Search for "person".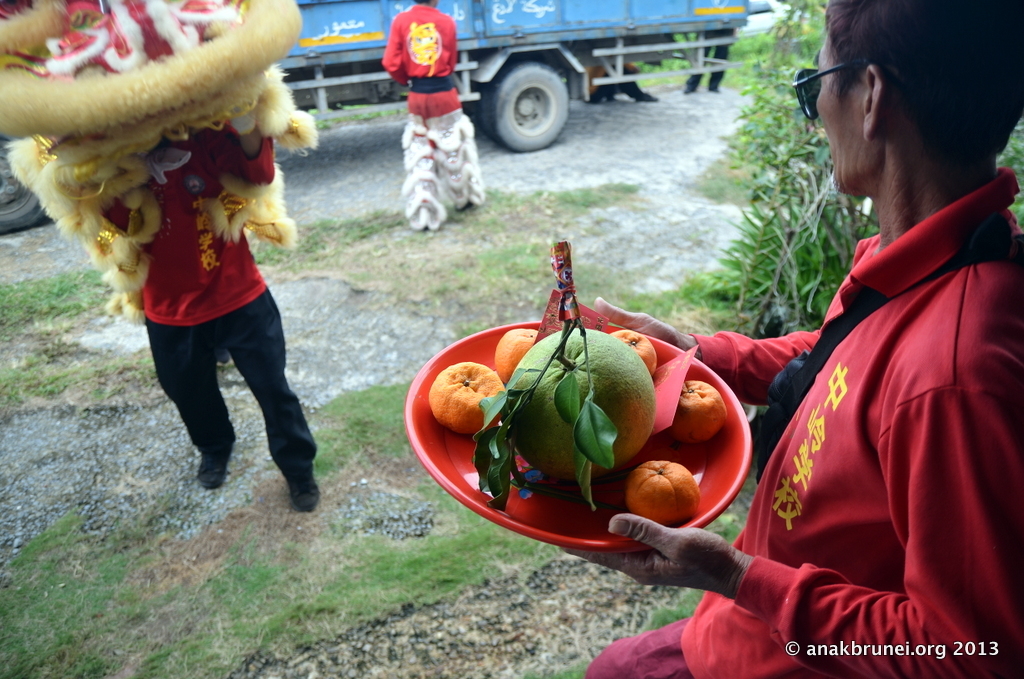
Found at box(382, 0, 483, 229).
